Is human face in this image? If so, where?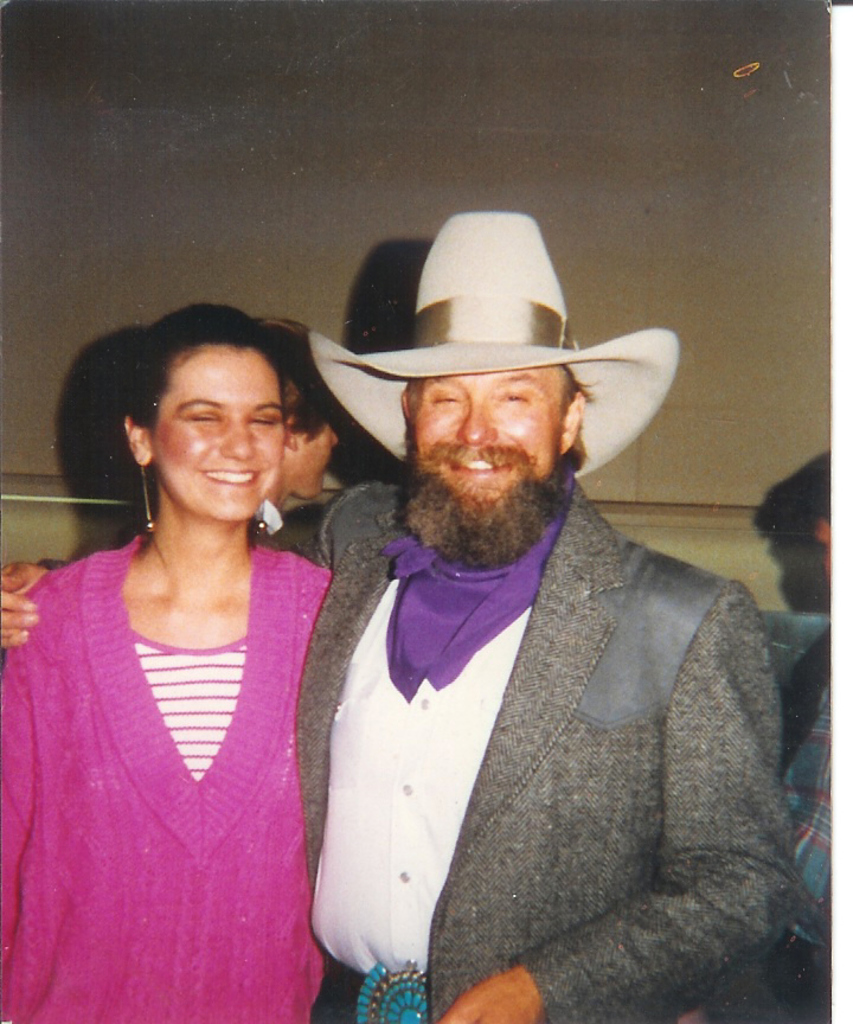
Yes, at (154,351,288,520).
